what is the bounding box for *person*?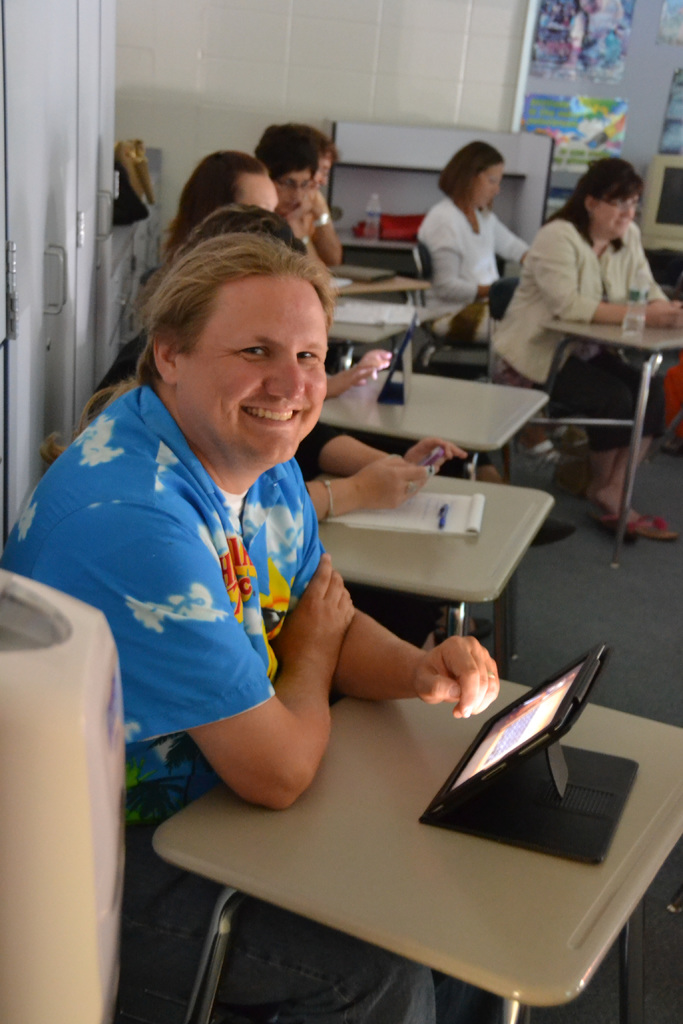
l=249, t=118, r=342, b=281.
